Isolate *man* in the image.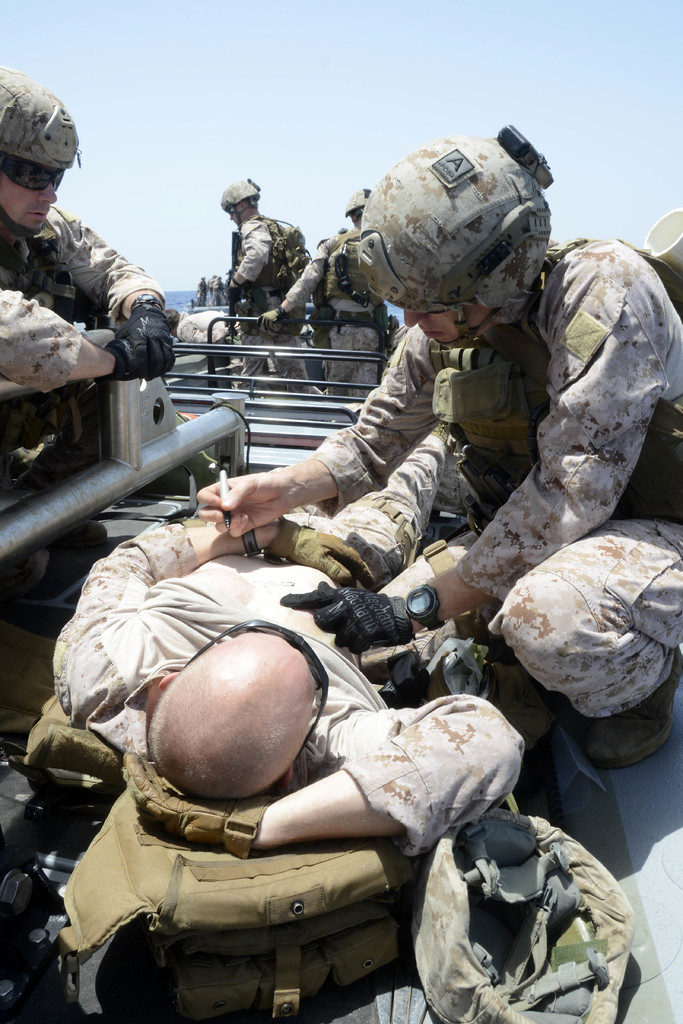
Isolated region: (260,182,399,399).
